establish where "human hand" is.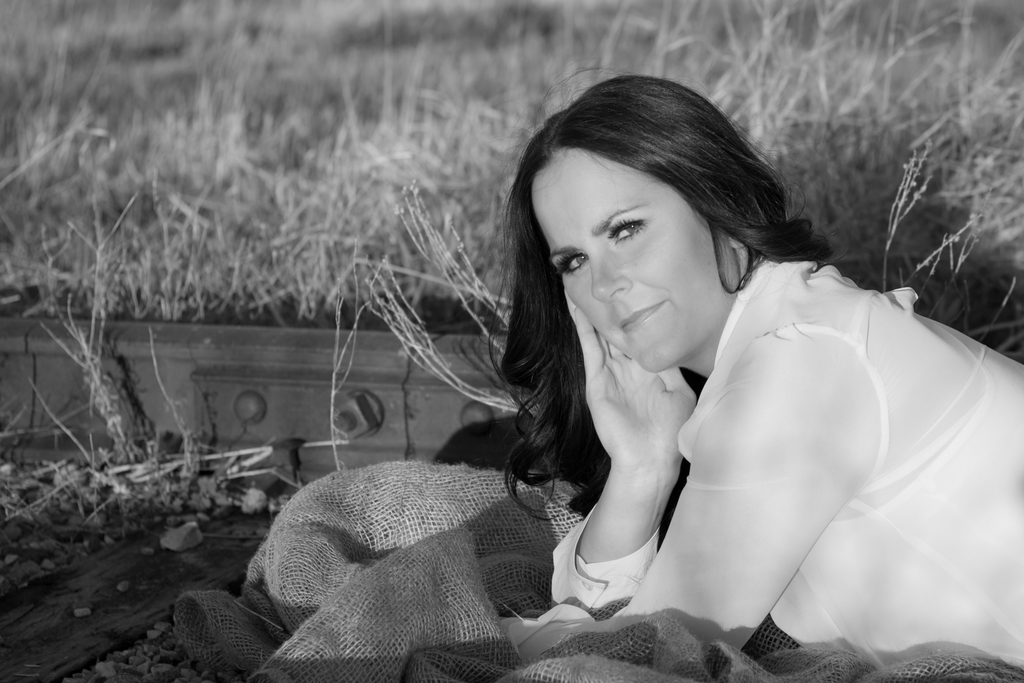
Established at x1=585 y1=331 x2=703 y2=582.
